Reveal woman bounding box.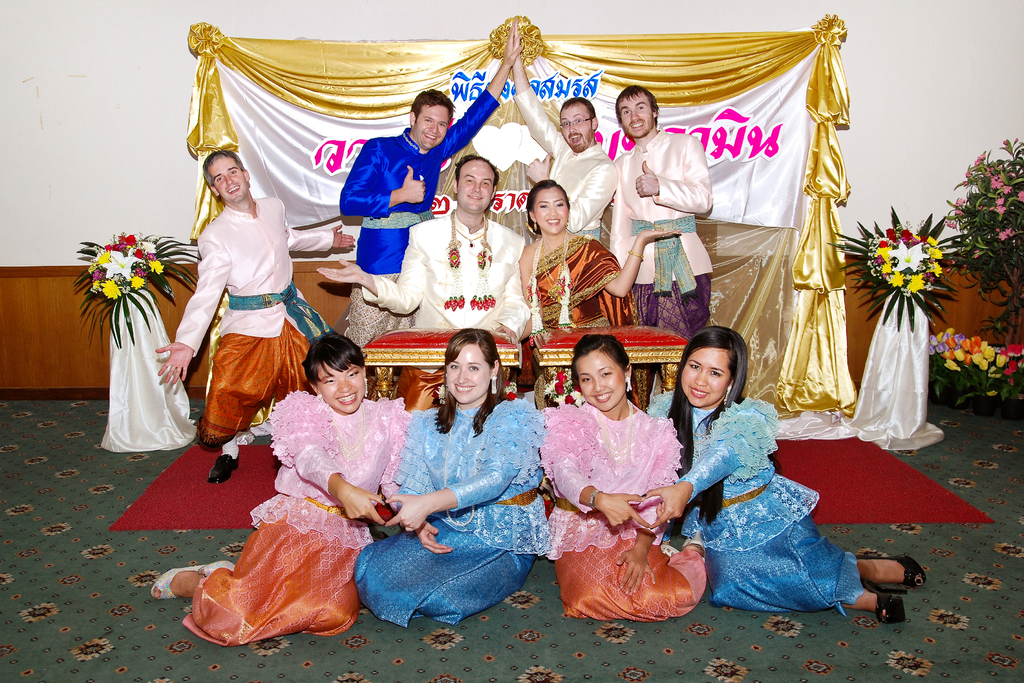
Revealed: region(351, 323, 544, 636).
